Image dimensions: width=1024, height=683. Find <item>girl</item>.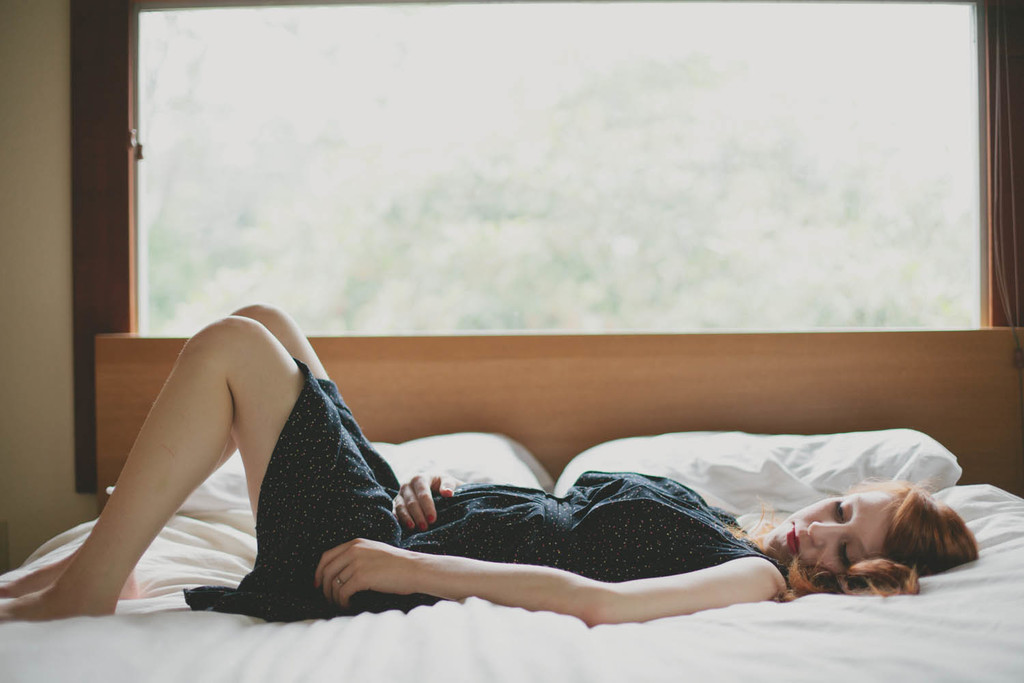
detection(0, 301, 980, 625).
